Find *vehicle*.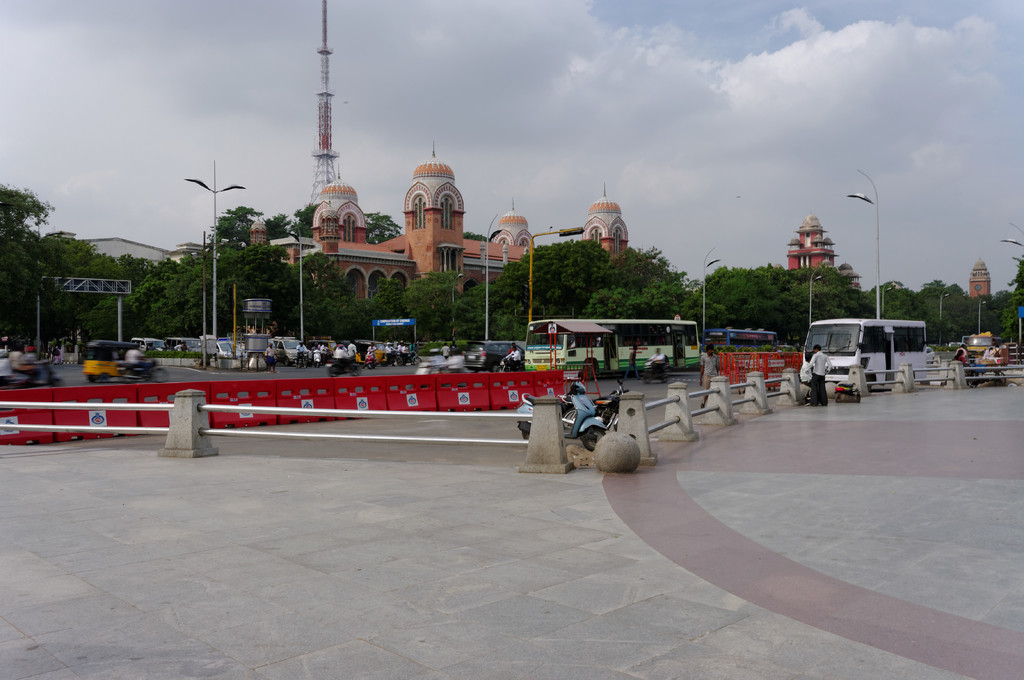
crop(79, 343, 136, 381).
